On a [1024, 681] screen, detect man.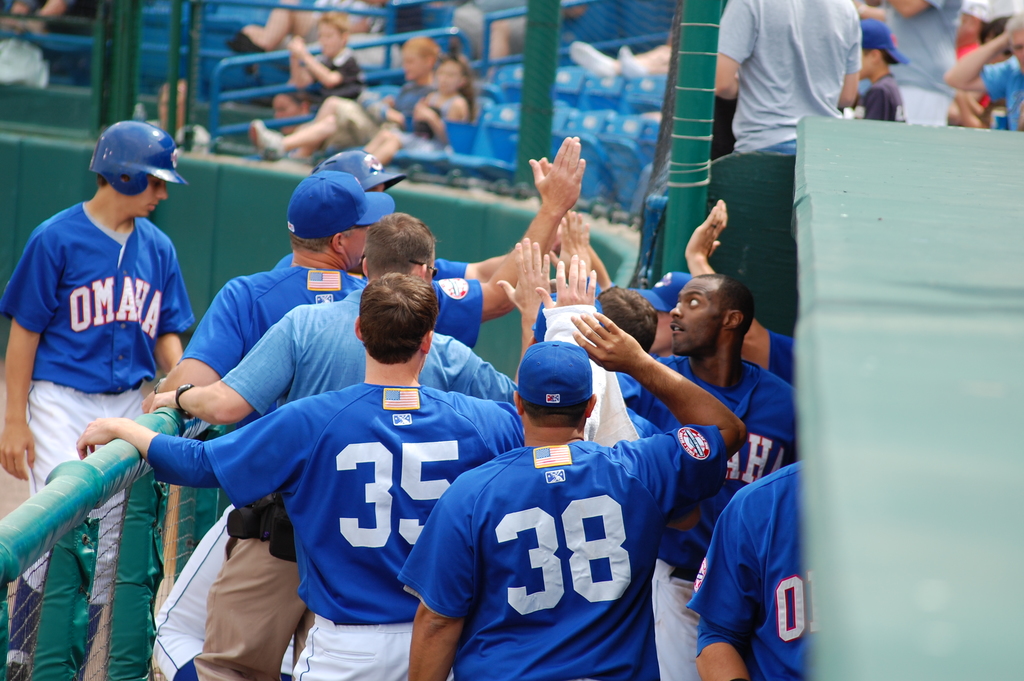
(left=0, top=122, right=204, bottom=680).
